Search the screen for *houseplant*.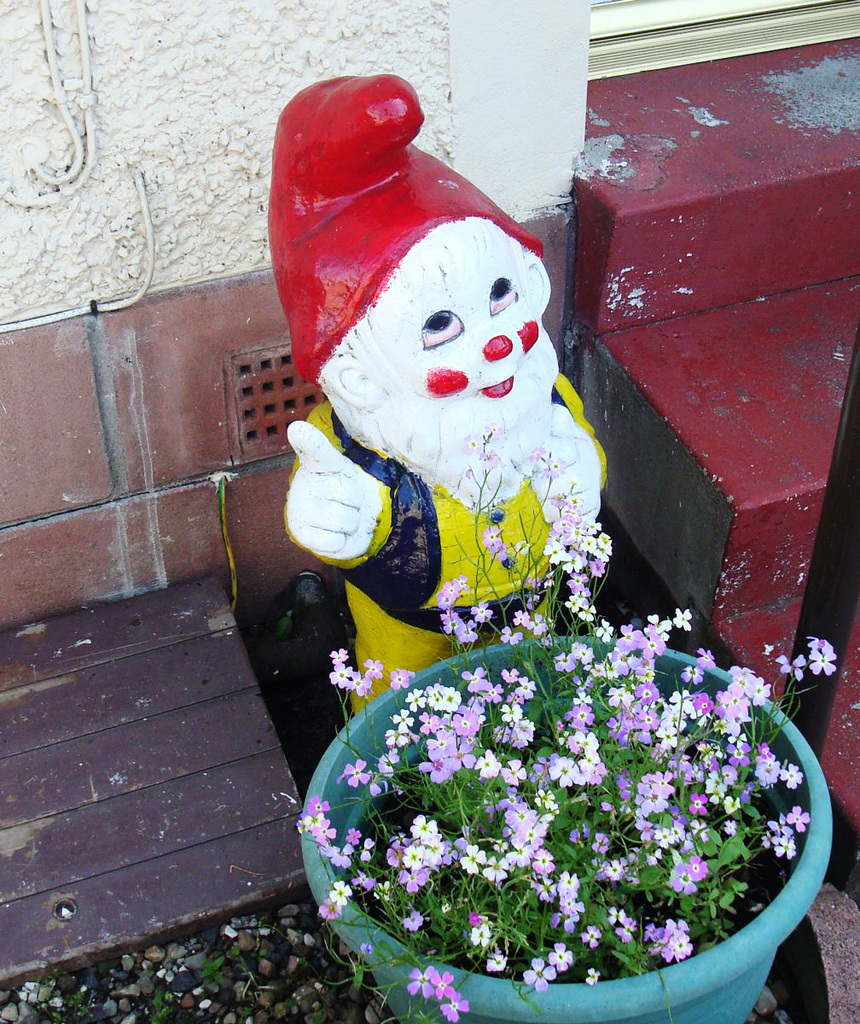
Found at (left=280, top=412, right=840, bottom=1023).
